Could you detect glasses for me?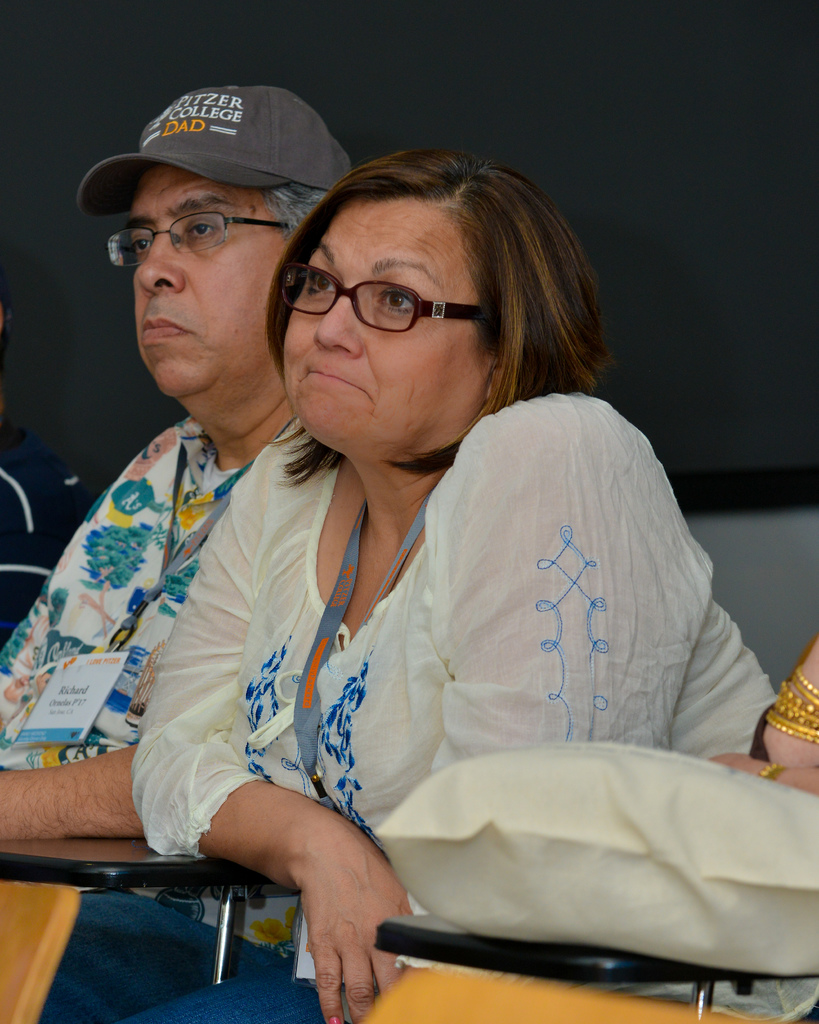
Detection result: <bbox>108, 207, 295, 273</bbox>.
